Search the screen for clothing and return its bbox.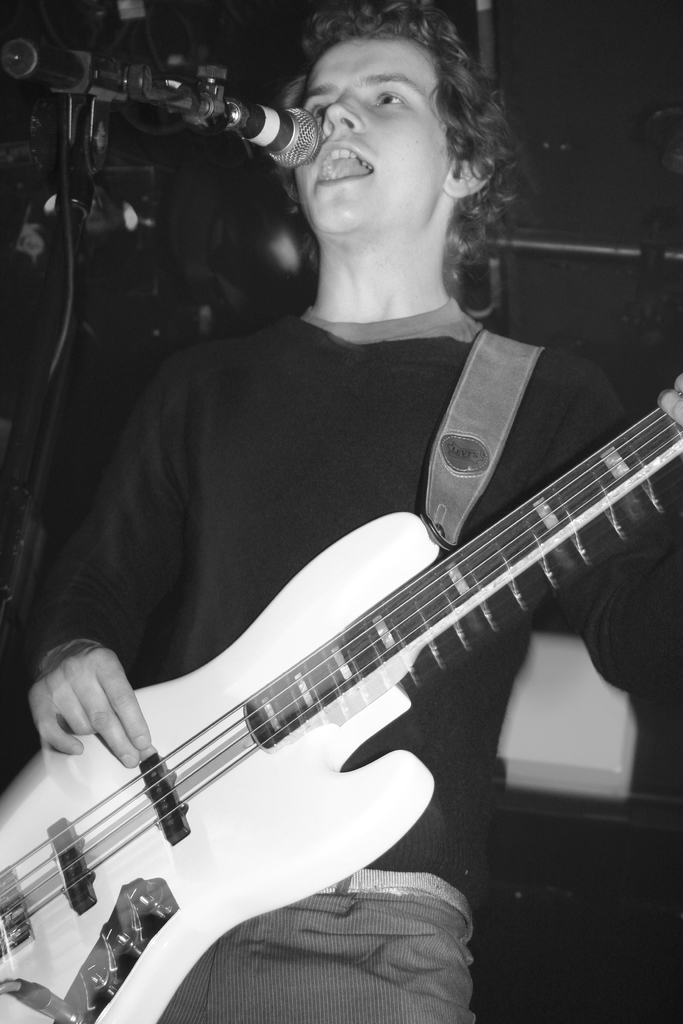
Found: l=21, t=319, r=682, b=1023.
